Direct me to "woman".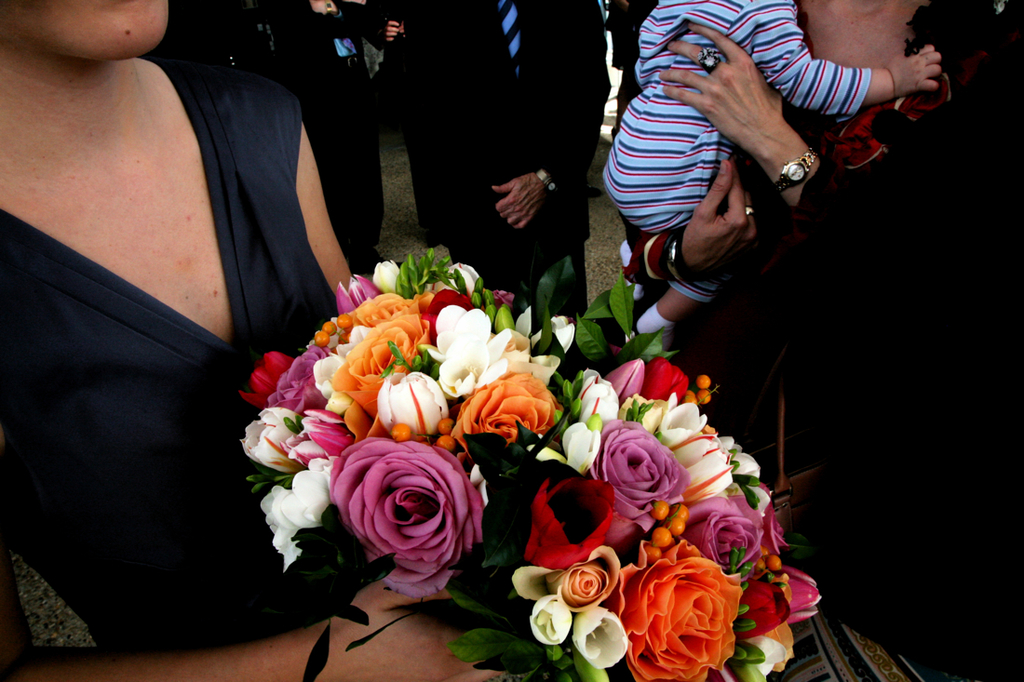
Direction: region(0, 0, 527, 681).
